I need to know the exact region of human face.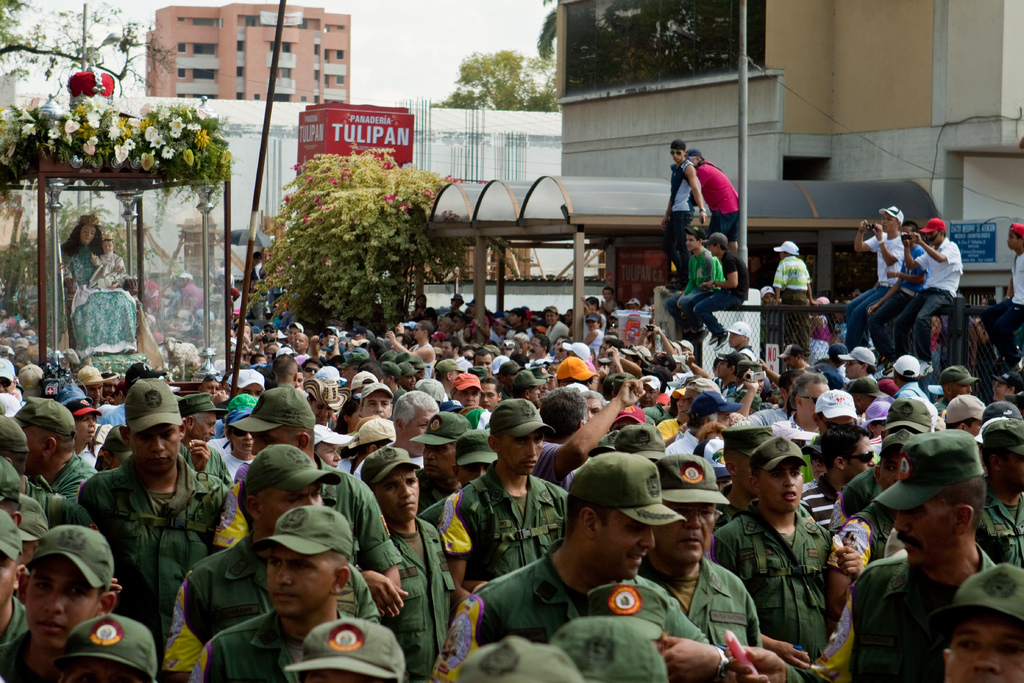
Region: <region>587, 399, 601, 420</region>.
